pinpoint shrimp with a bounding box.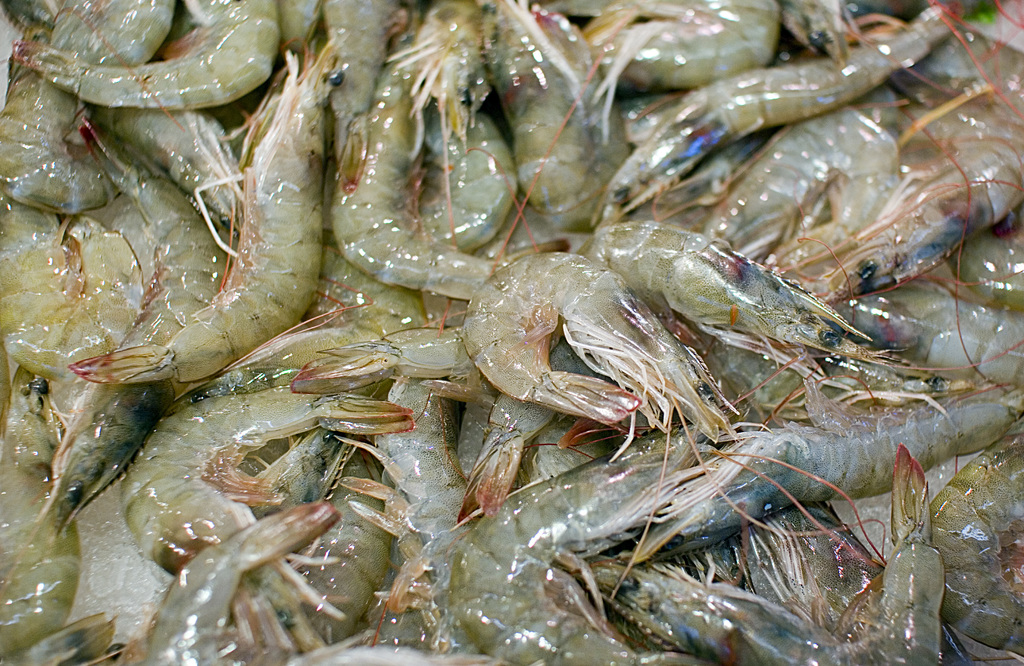
x1=925 y1=433 x2=1023 y2=657.
